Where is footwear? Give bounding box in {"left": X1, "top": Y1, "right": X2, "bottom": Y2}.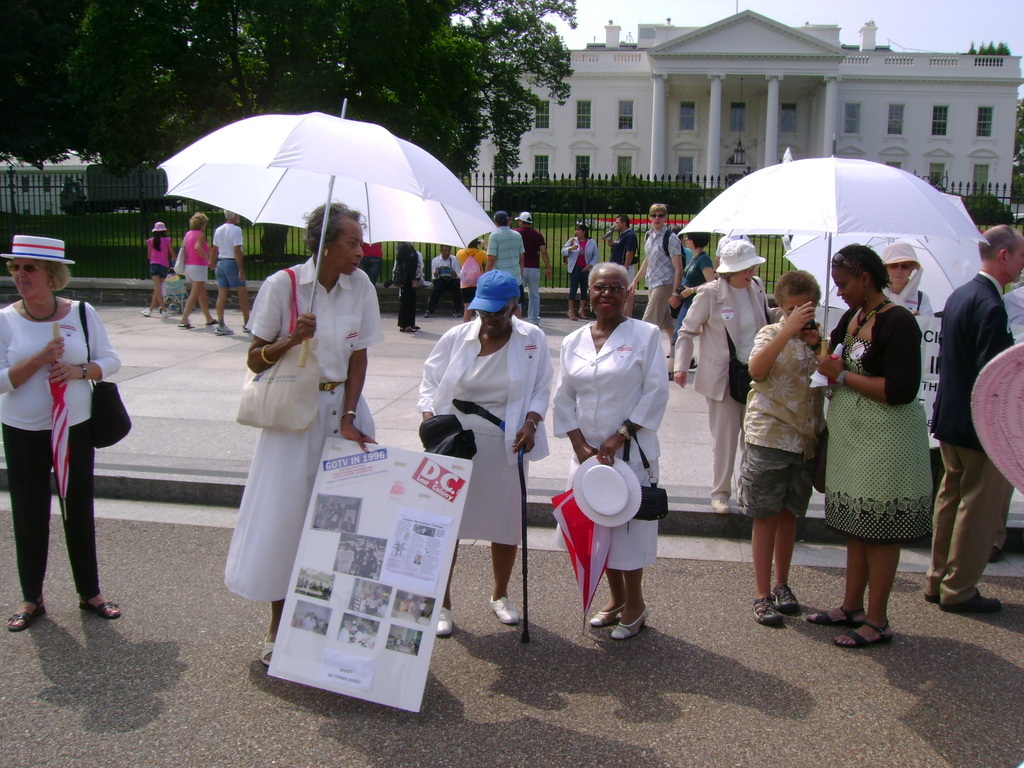
{"left": 76, "top": 590, "right": 125, "bottom": 620}.
